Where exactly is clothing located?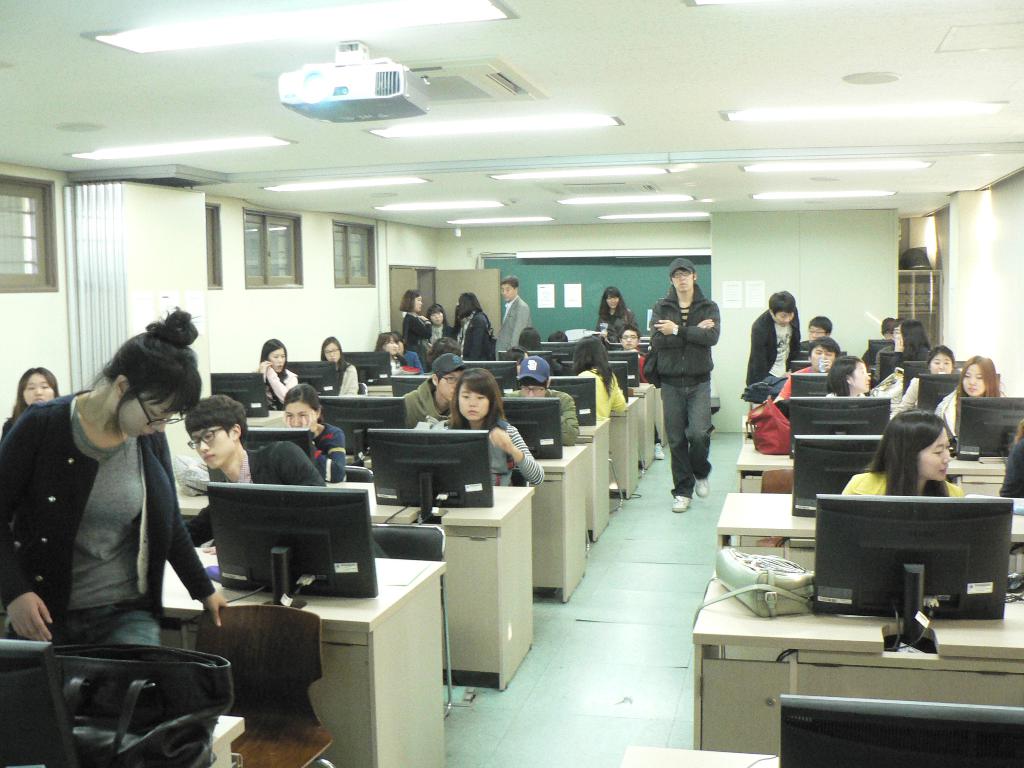
Its bounding box is 890:376:925:419.
